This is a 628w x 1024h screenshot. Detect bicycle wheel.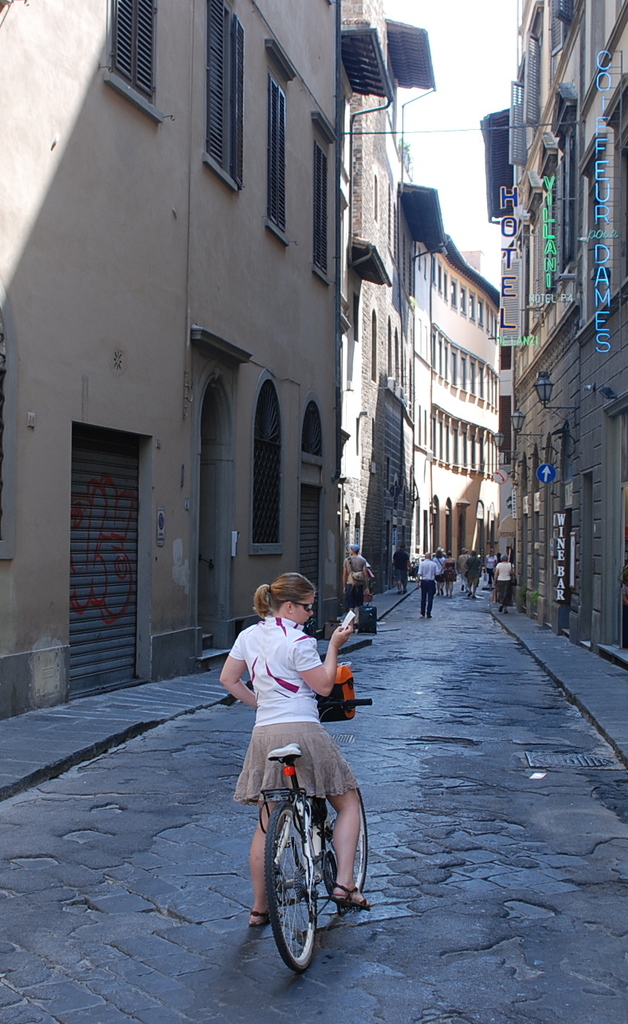
{"left": 266, "top": 814, "right": 334, "bottom": 971}.
